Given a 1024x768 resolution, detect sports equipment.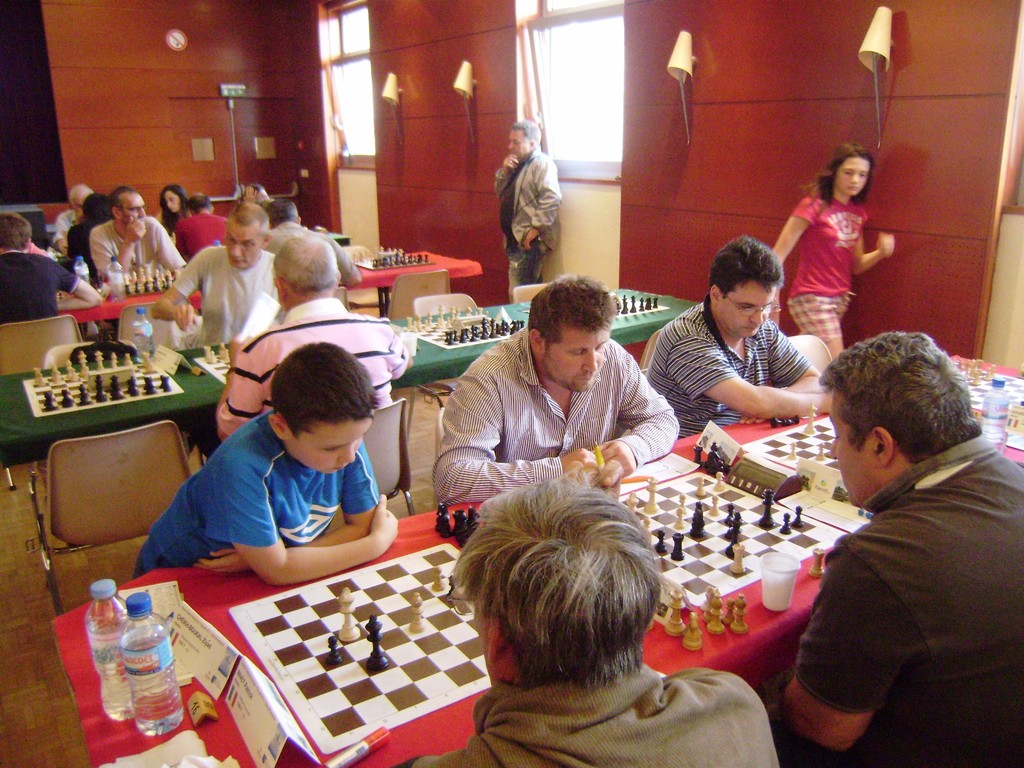
[740,412,847,491].
